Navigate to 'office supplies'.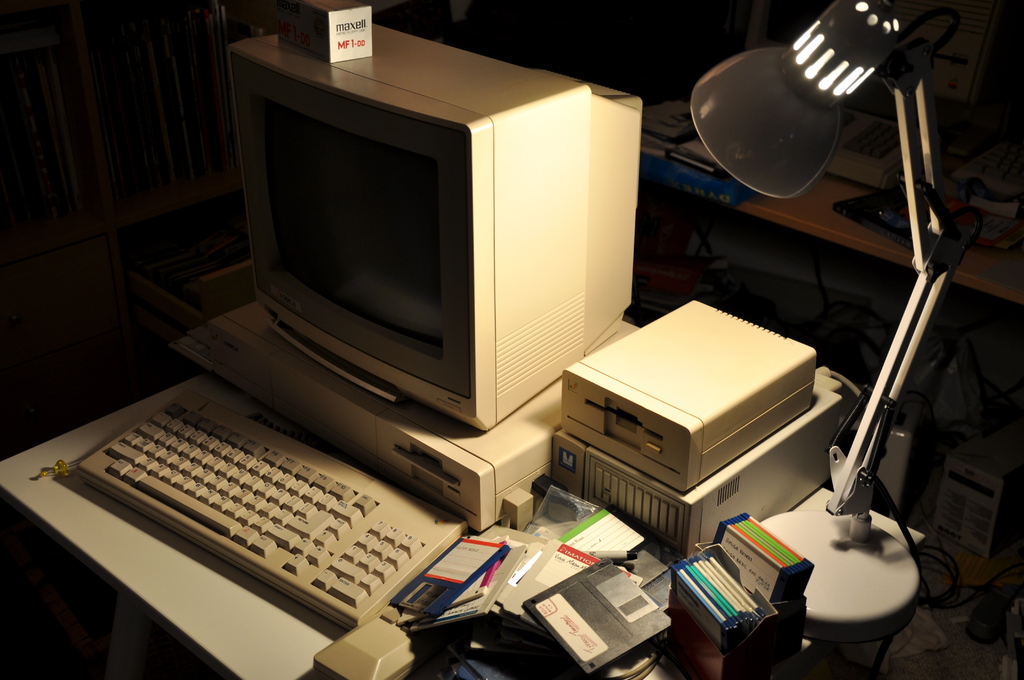
Navigation target: (562,291,818,489).
